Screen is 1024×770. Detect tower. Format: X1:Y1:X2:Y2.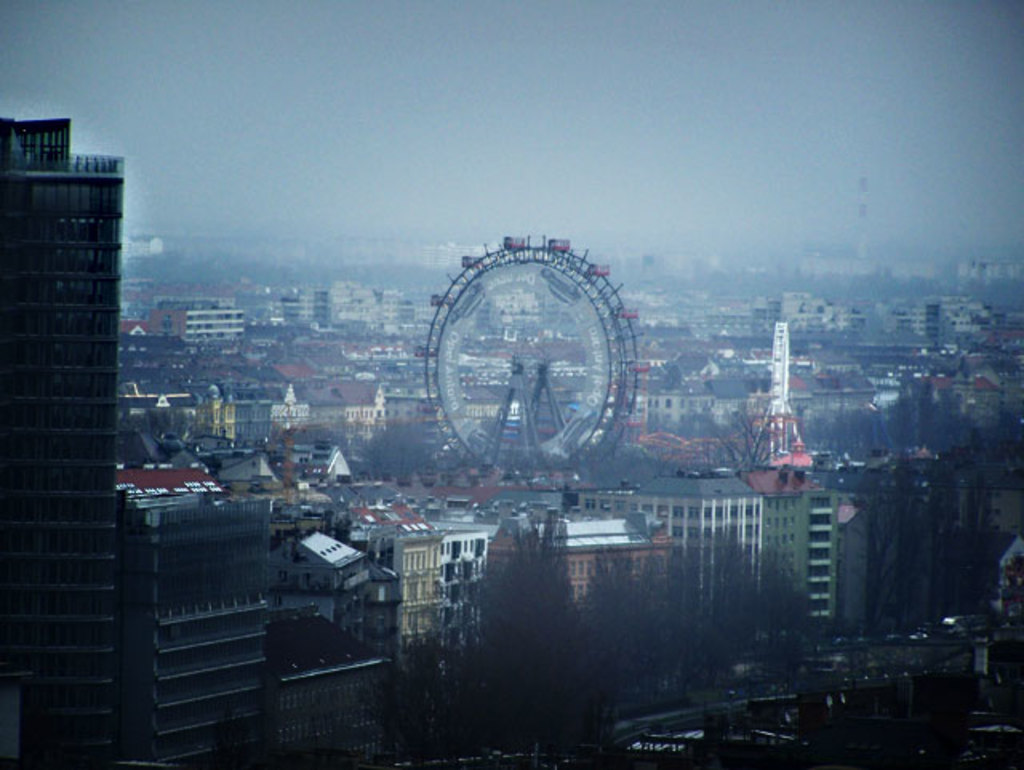
266:600:397:765.
